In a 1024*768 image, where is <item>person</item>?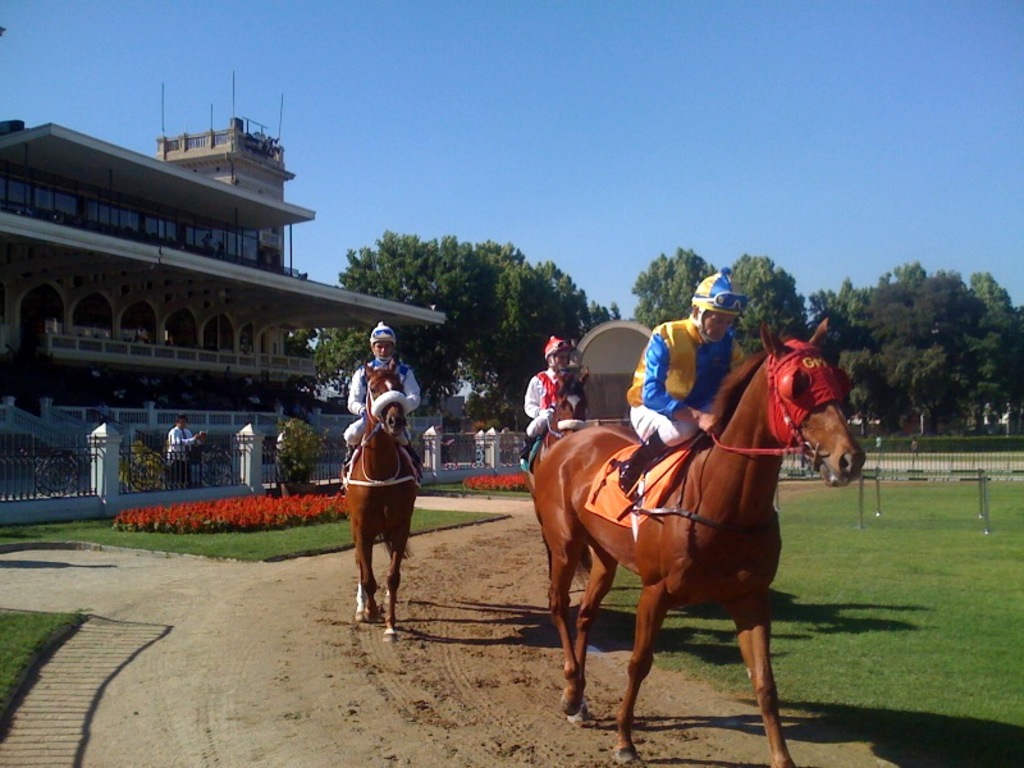
box=[526, 337, 590, 440].
